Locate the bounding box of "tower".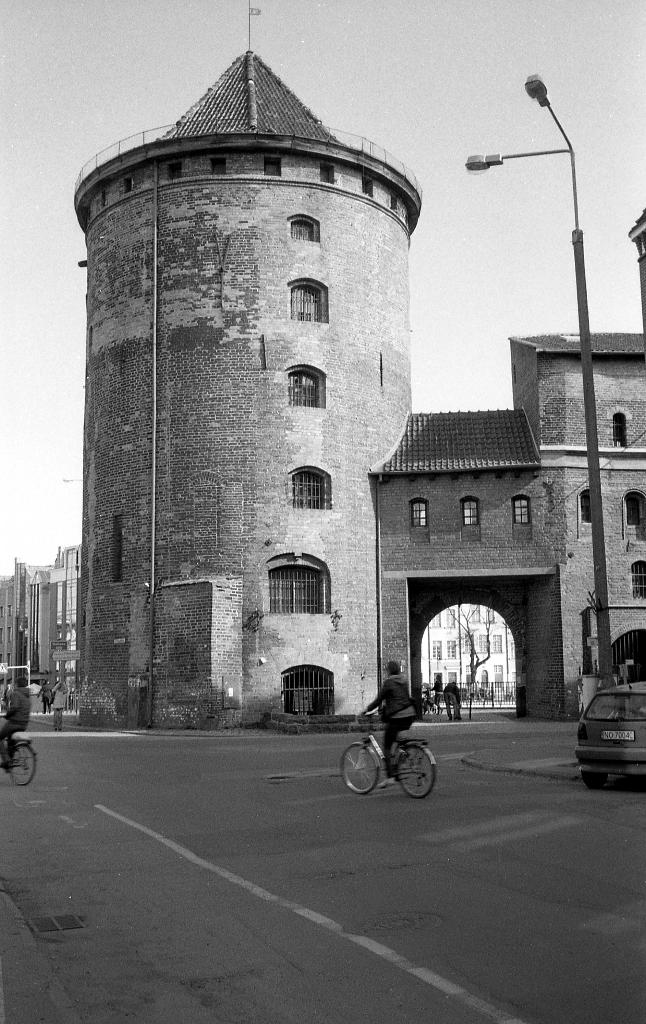
Bounding box: crop(65, 0, 433, 741).
